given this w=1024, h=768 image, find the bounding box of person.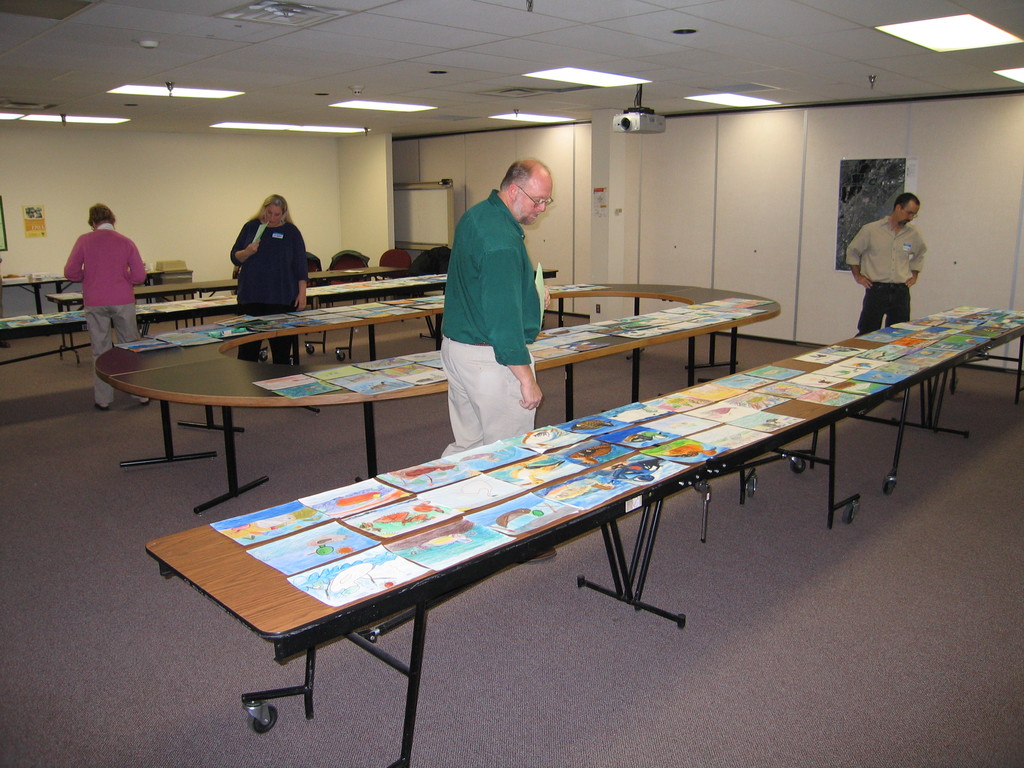
crop(65, 205, 145, 412).
